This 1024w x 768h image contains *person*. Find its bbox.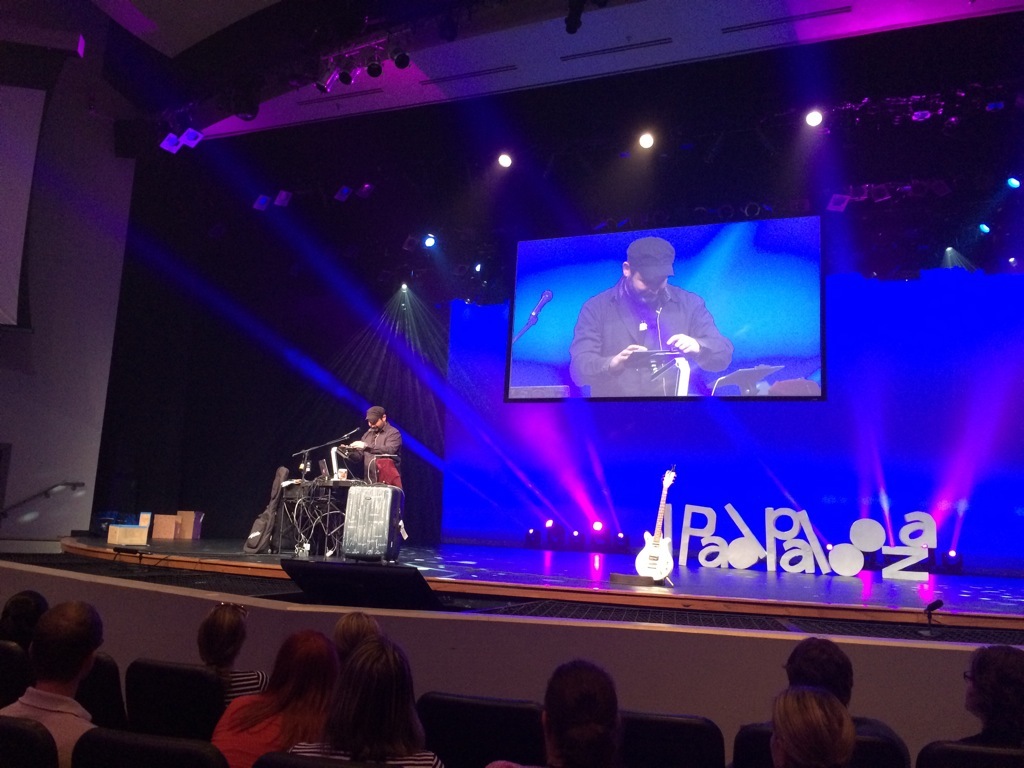
<box>357,408,402,465</box>.
